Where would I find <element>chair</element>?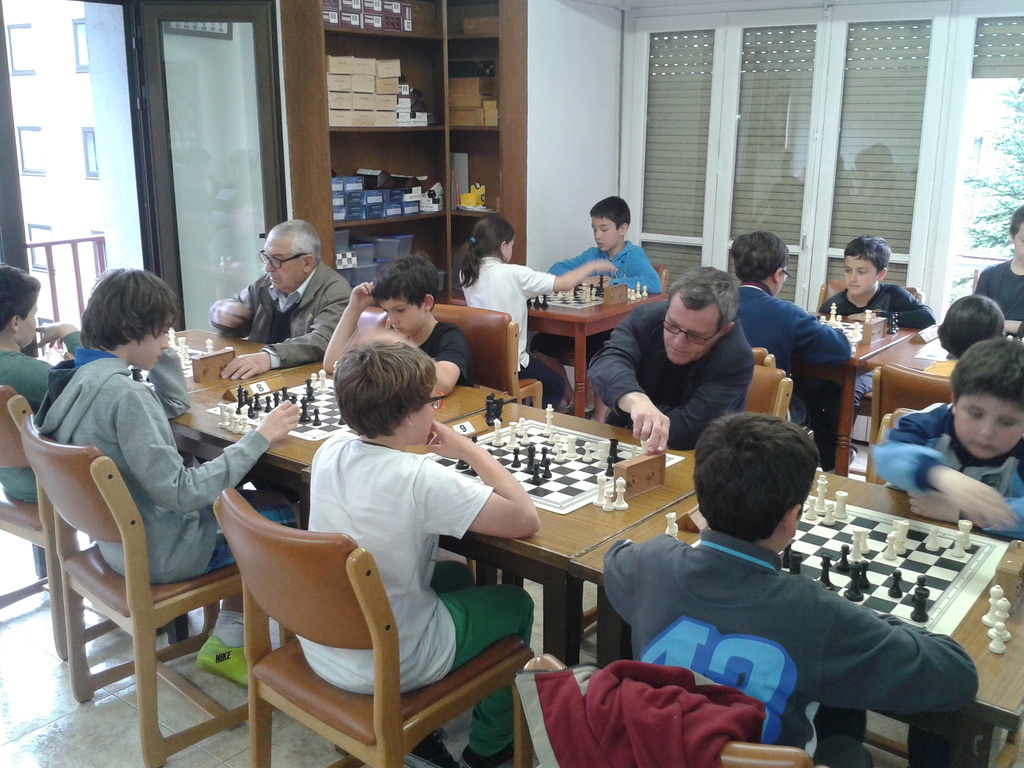
At BBox(212, 476, 506, 767).
